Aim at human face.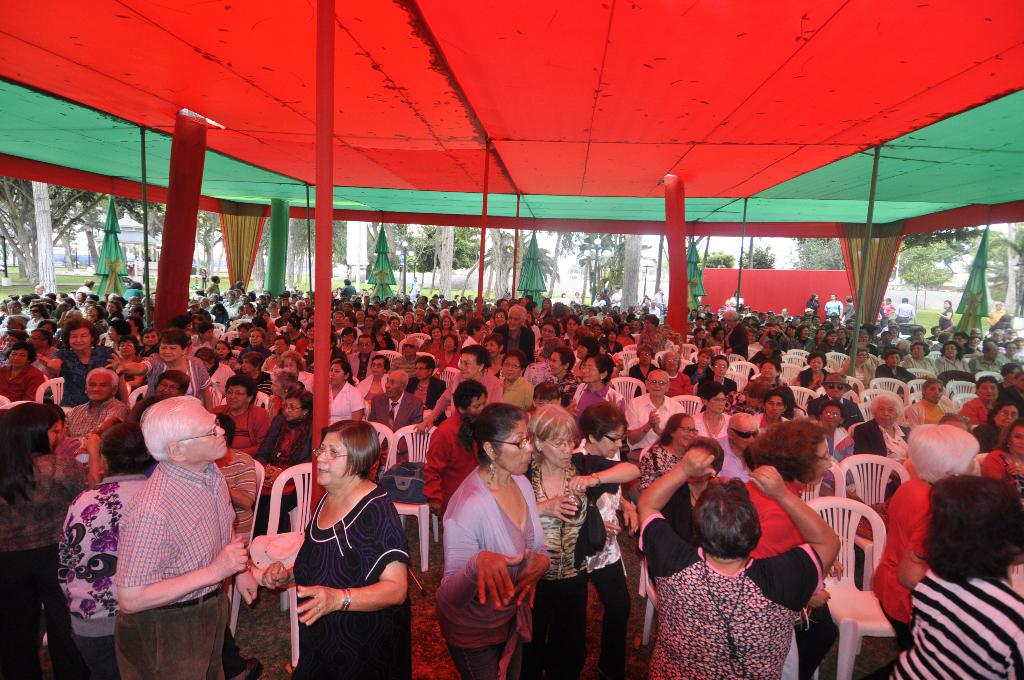
Aimed at left=26, top=330, right=43, bottom=349.
